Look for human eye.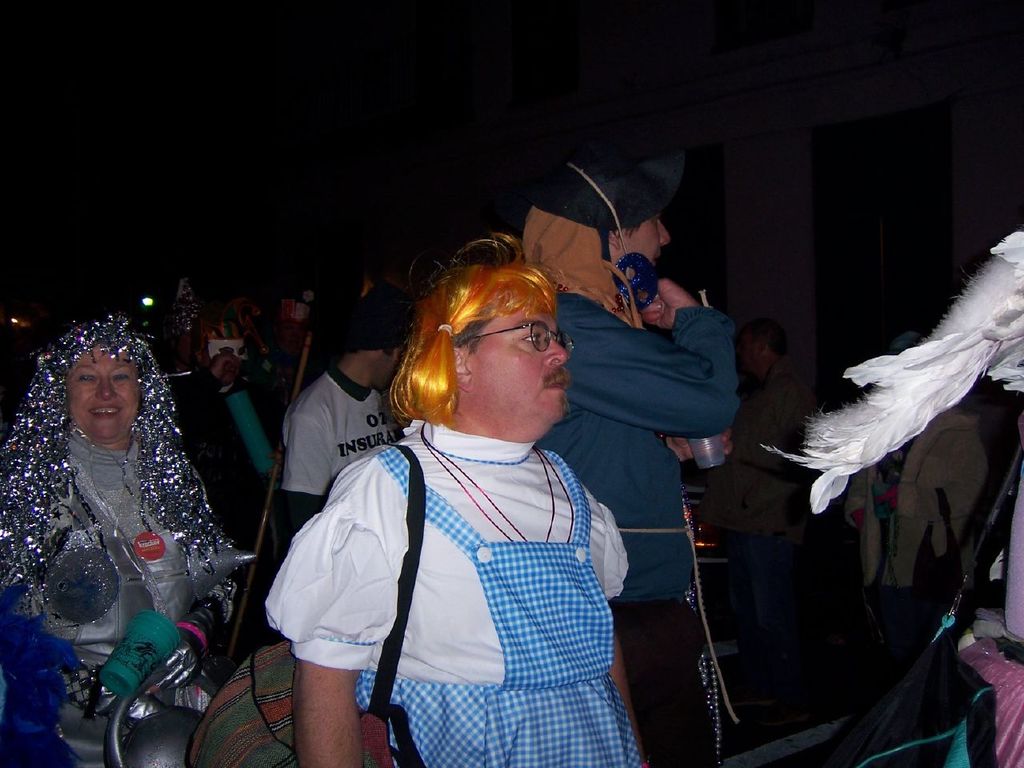
Found: x1=74 y1=374 x2=96 y2=386.
